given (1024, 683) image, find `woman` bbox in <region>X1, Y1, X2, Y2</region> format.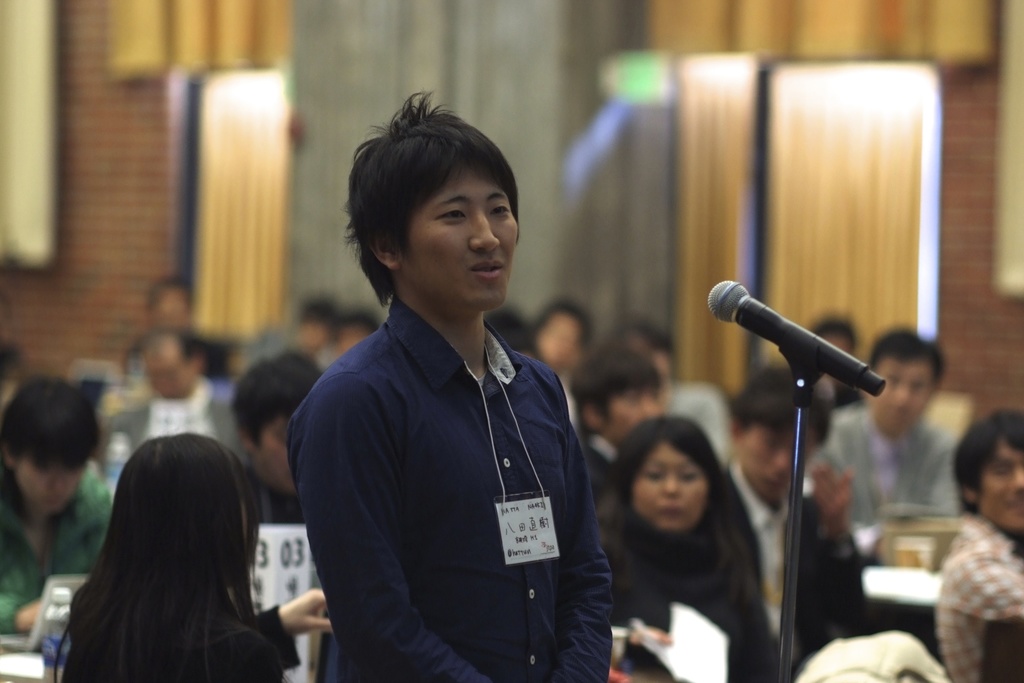
<region>0, 383, 116, 632</region>.
